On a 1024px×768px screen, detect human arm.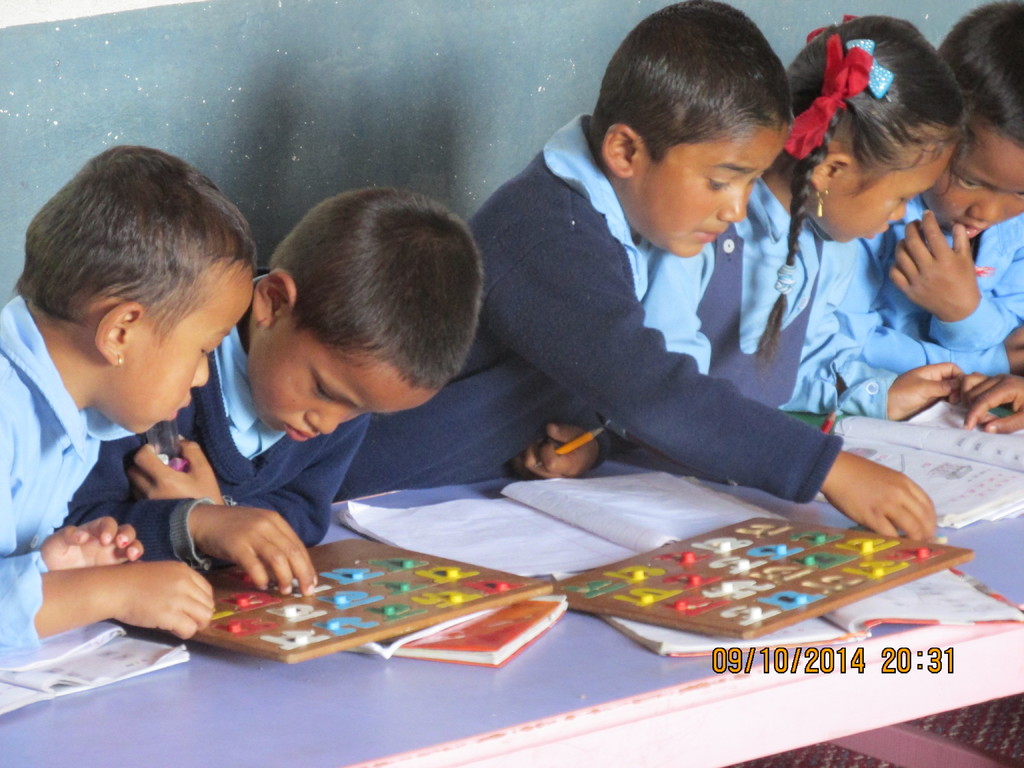
(left=633, top=246, right=710, bottom=378).
